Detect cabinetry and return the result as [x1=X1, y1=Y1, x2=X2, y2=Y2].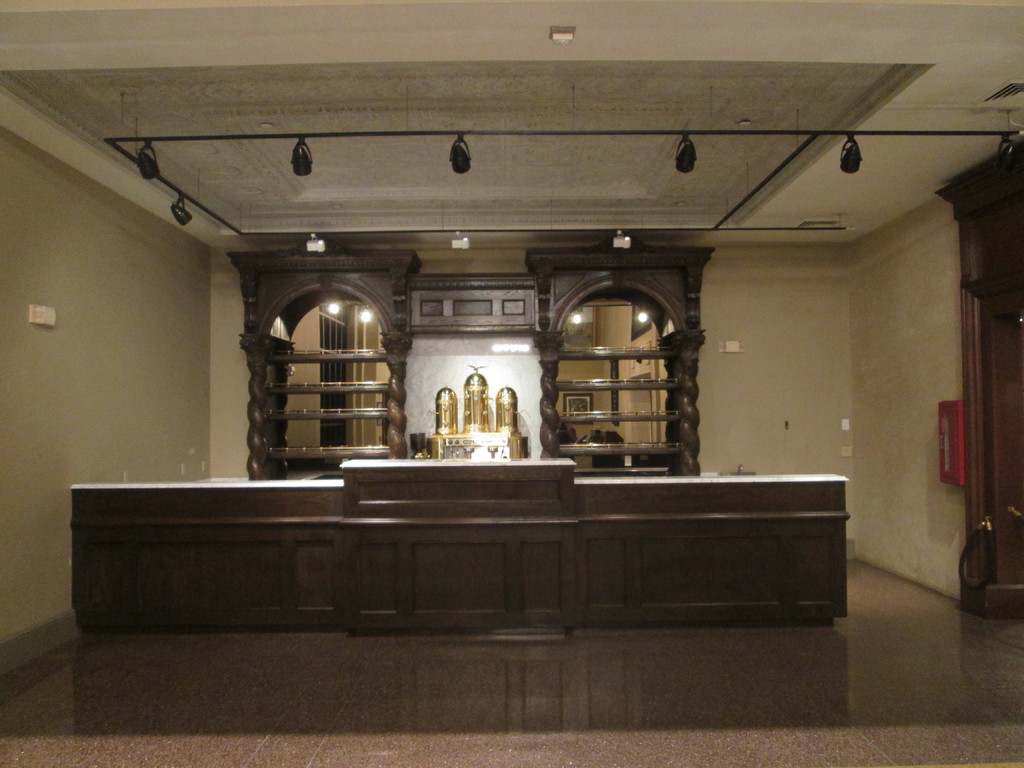
[x1=61, y1=406, x2=849, y2=644].
